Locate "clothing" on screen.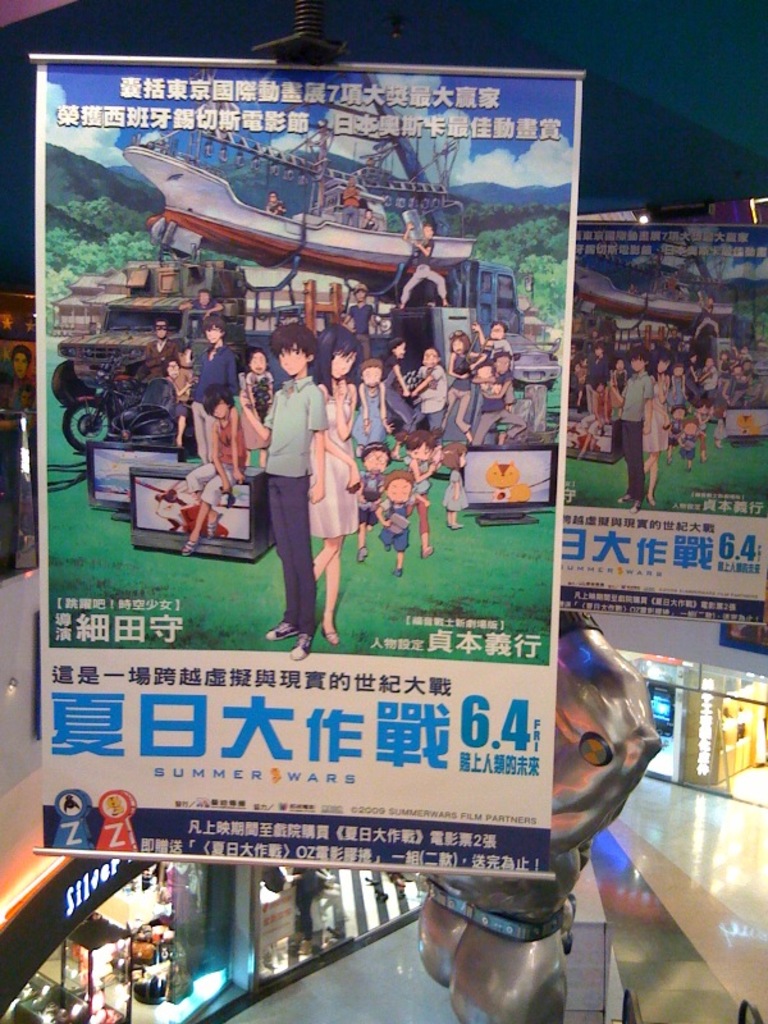
On screen at (x1=369, y1=504, x2=416, y2=549).
